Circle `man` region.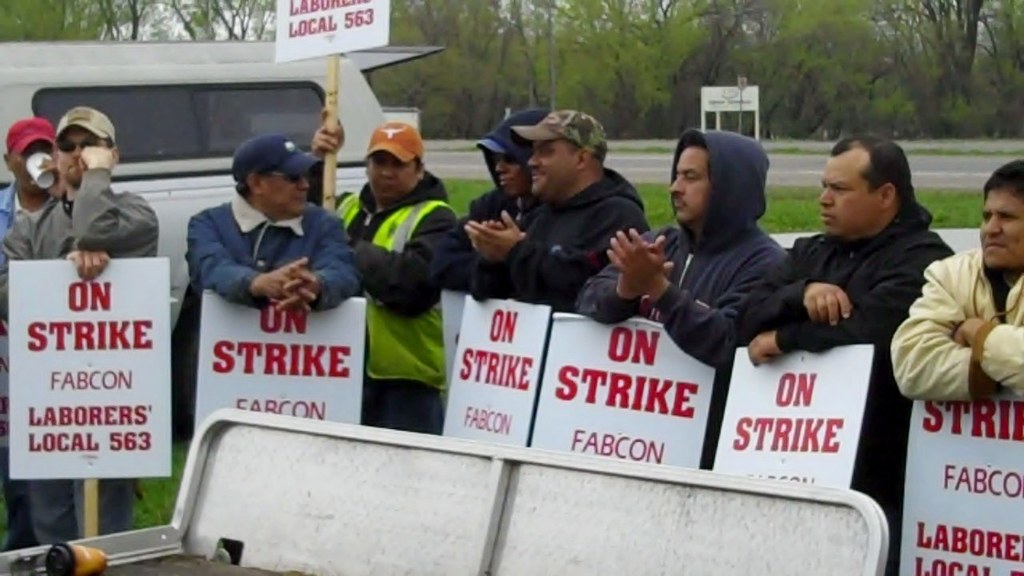
Region: box(162, 122, 366, 353).
